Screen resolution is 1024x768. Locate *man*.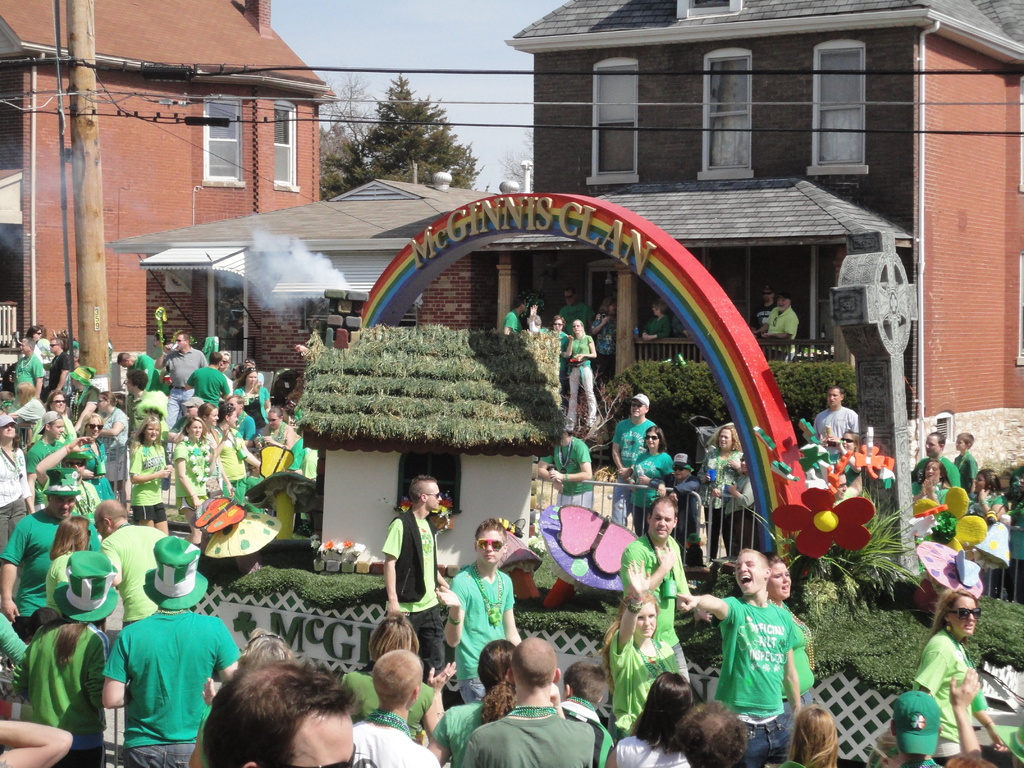
detection(431, 522, 515, 701).
